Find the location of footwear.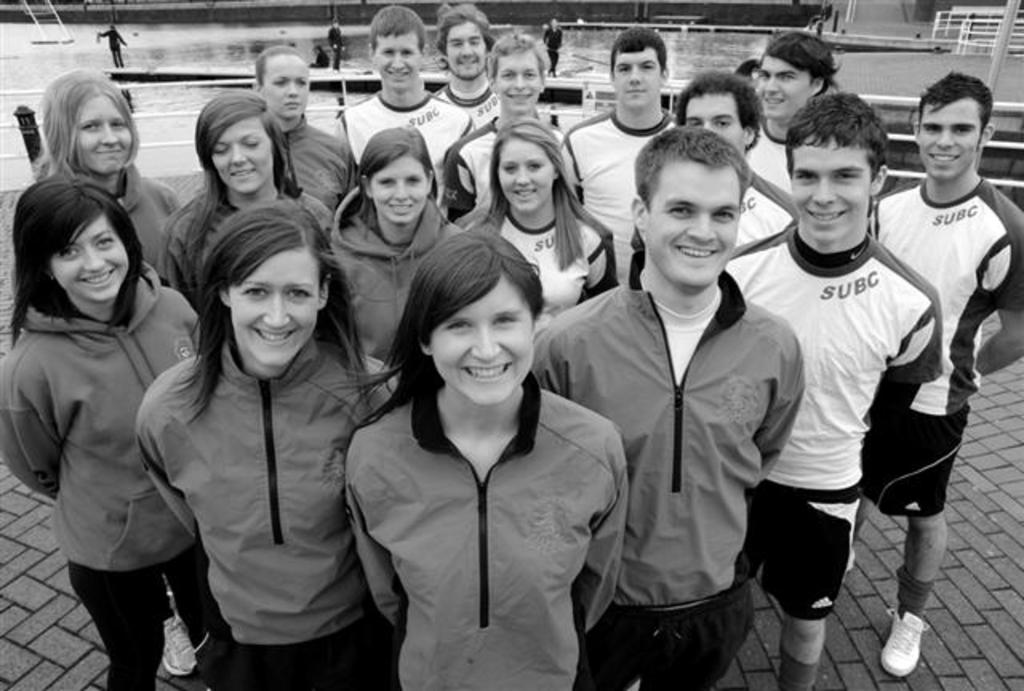
Location: [160,606,197,681].
